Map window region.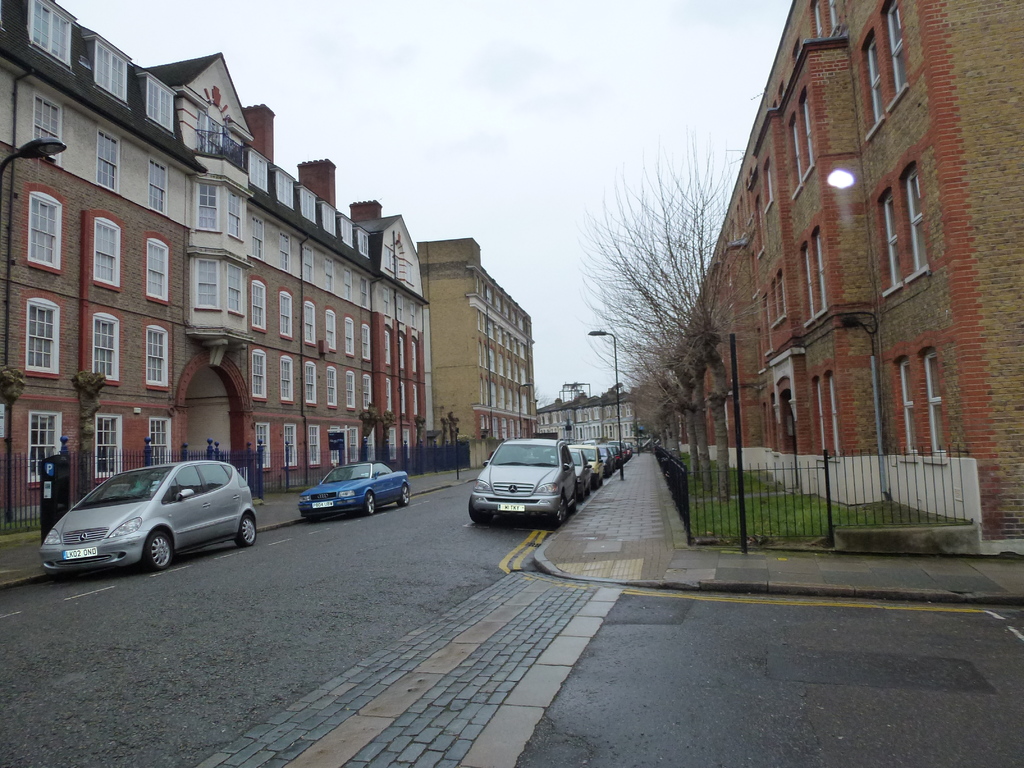
Mapped to 20 182 65 268.
